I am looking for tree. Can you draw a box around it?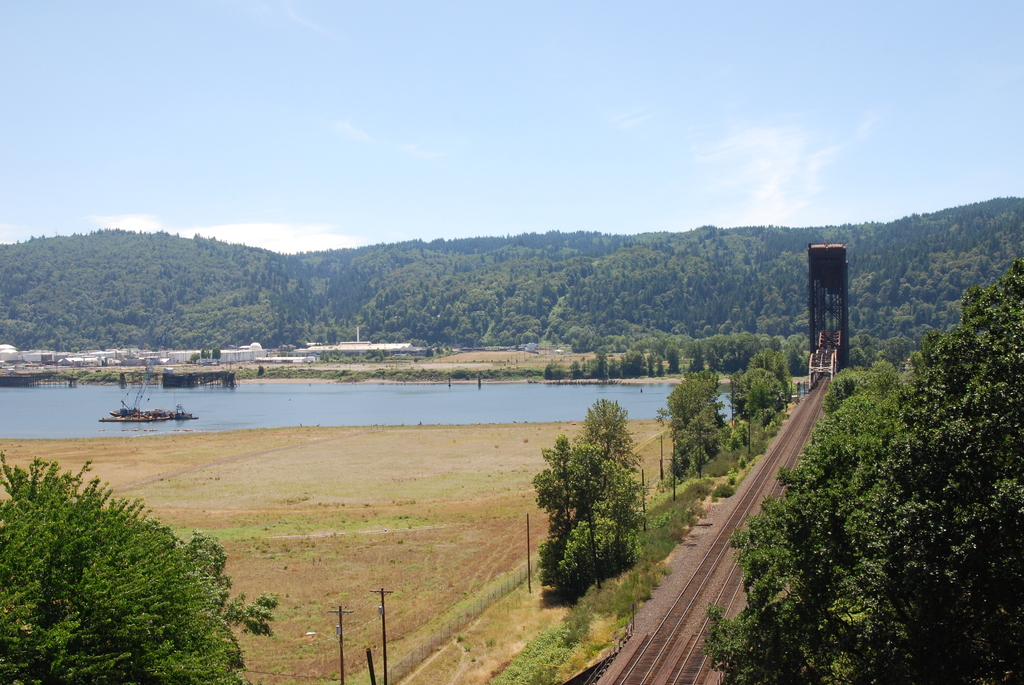
Sure, the bounding box is pyautogui.locateOnScreen(729, 366, 781, 436).
